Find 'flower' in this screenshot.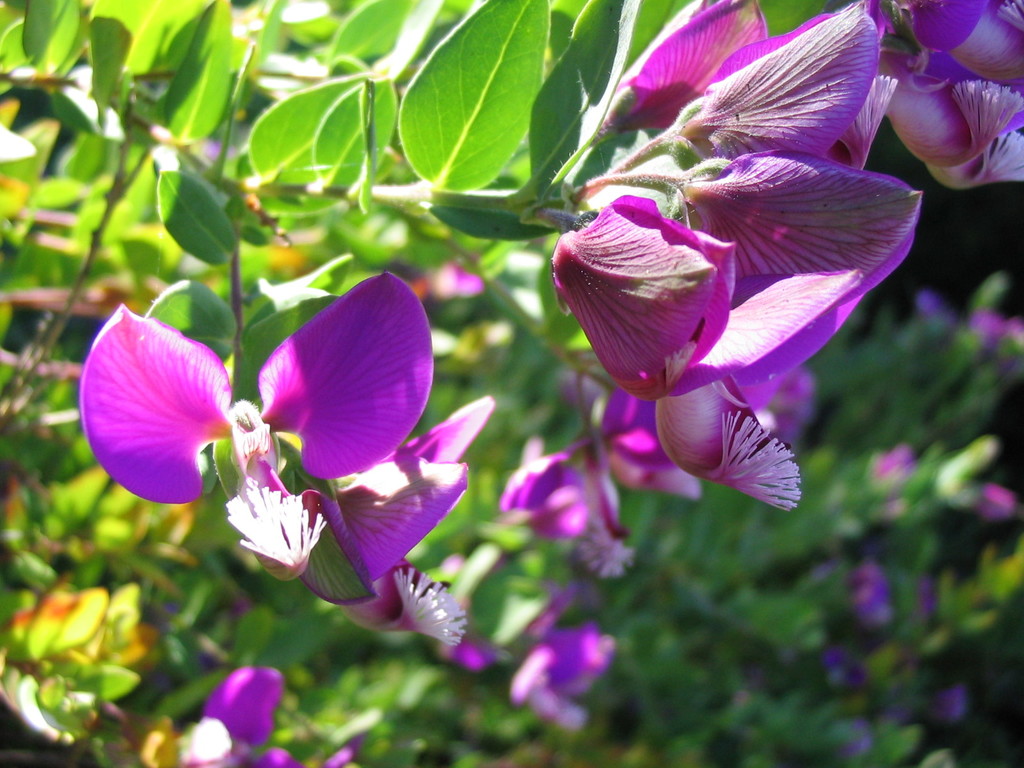
The bounding box for 'flower' is (x1=52, y1=203, x2=489, y2=678).
